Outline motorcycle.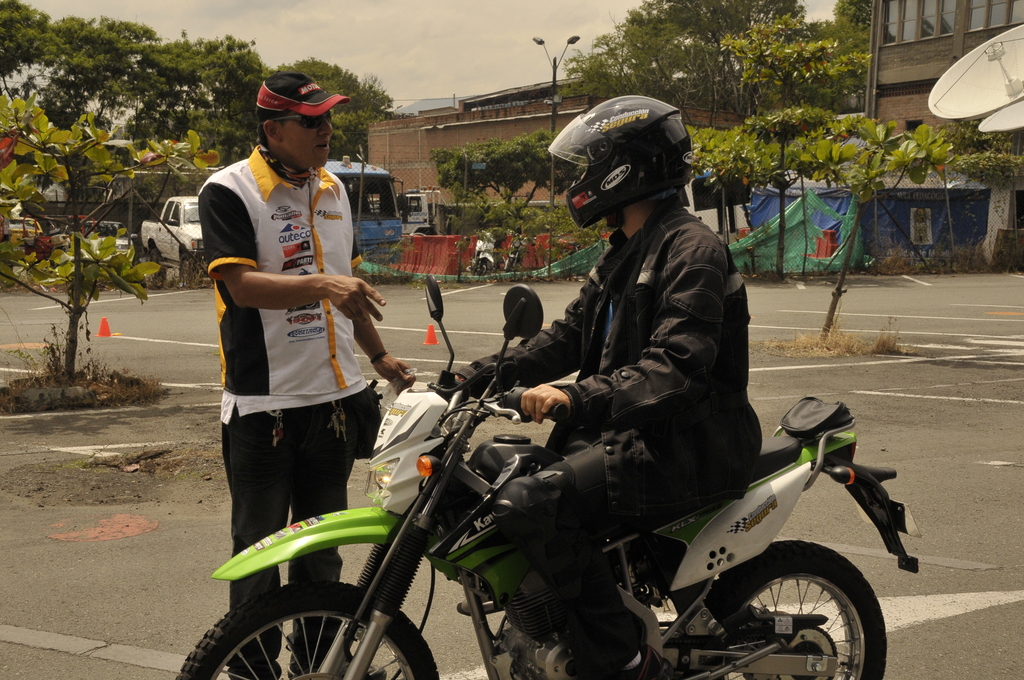
Outline: 173 271 920 679.
